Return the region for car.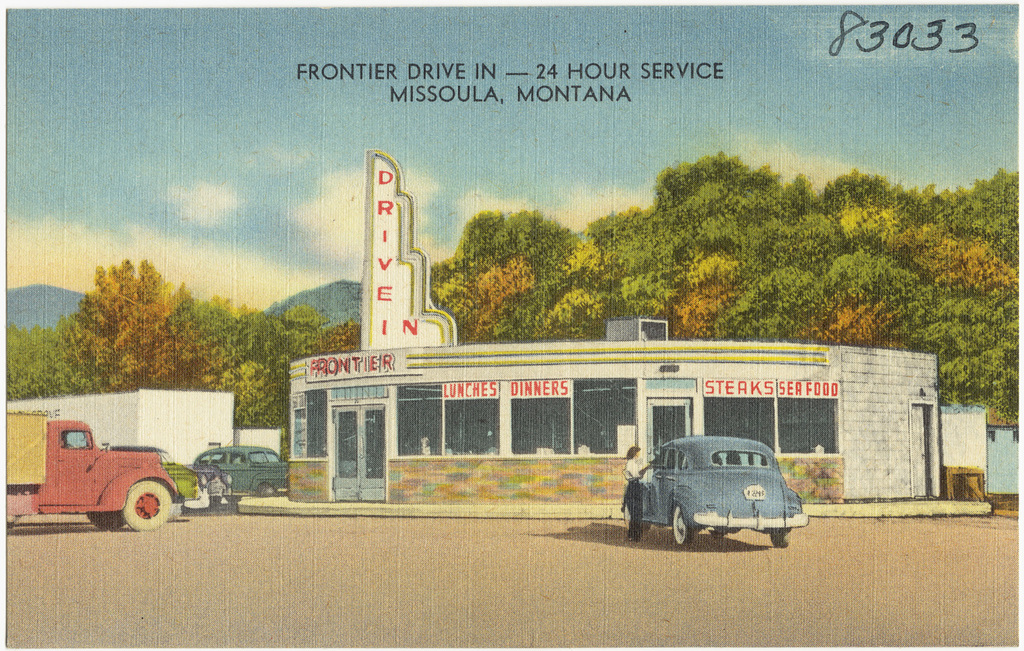
623/439/802/552.
